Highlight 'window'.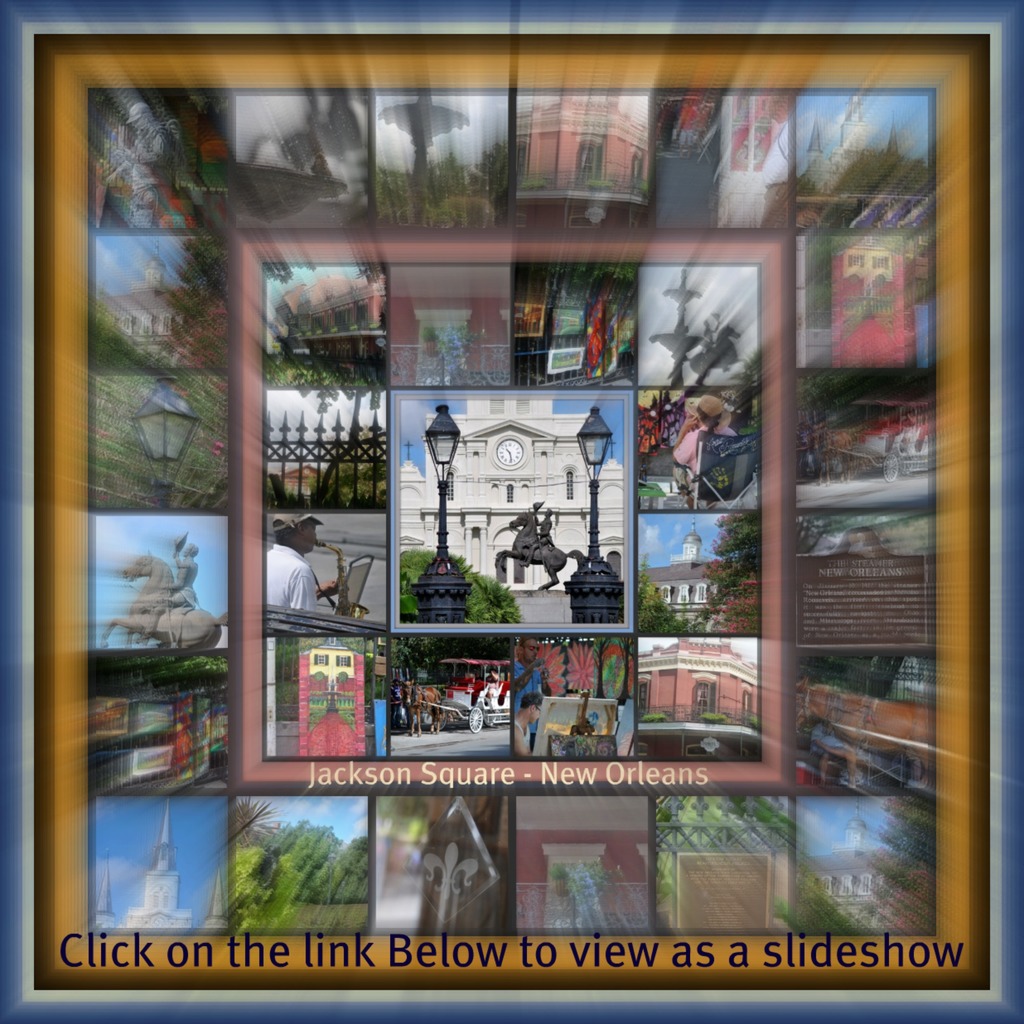
Highlighted region: x1=503 y1=481 x2=515 y2=504.
